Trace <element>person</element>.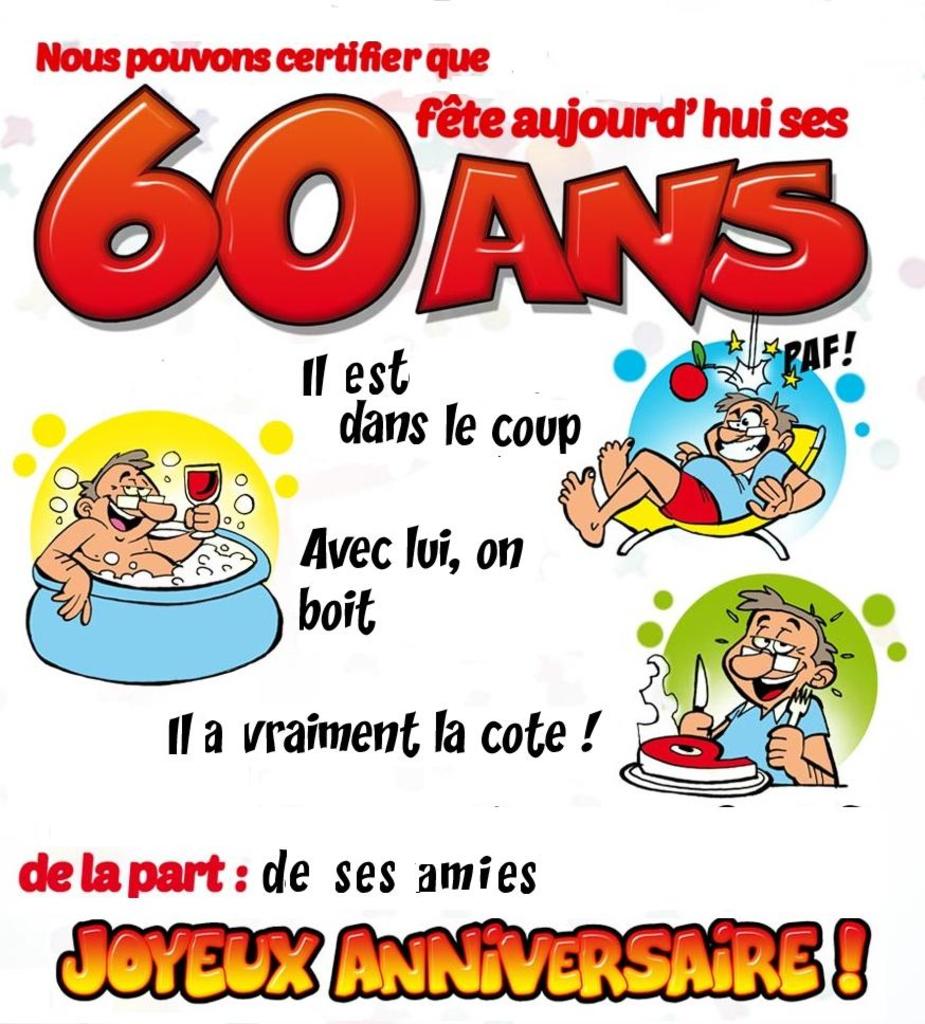
Traced to x1=560 y1=395 x2=824 y2=548.
